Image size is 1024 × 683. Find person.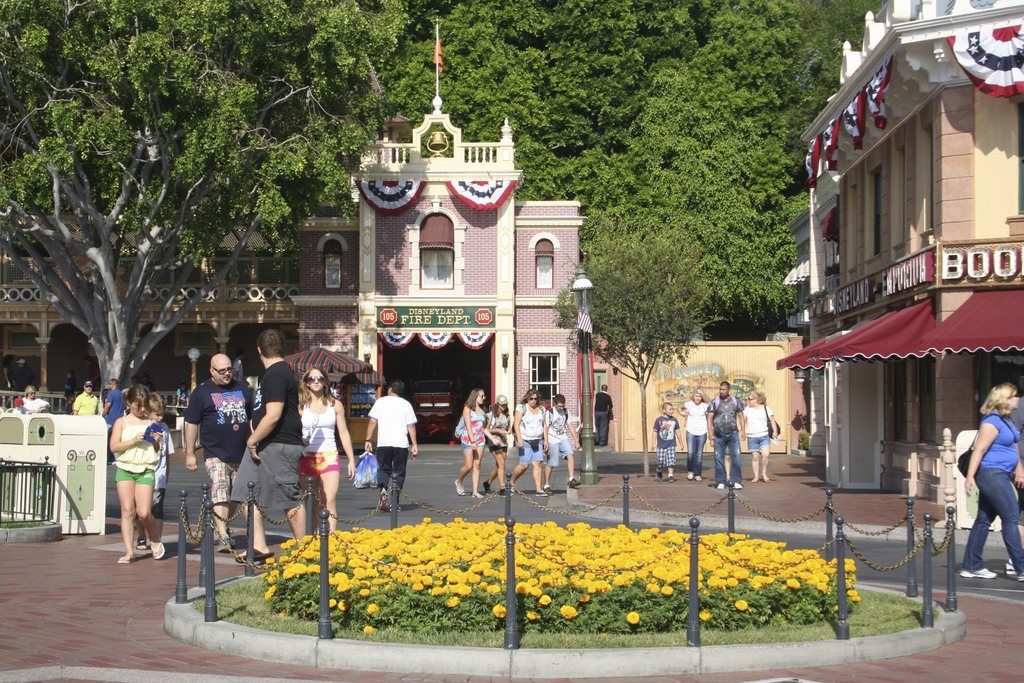
[x1=457, y1=390, x2=497, y2=499].
